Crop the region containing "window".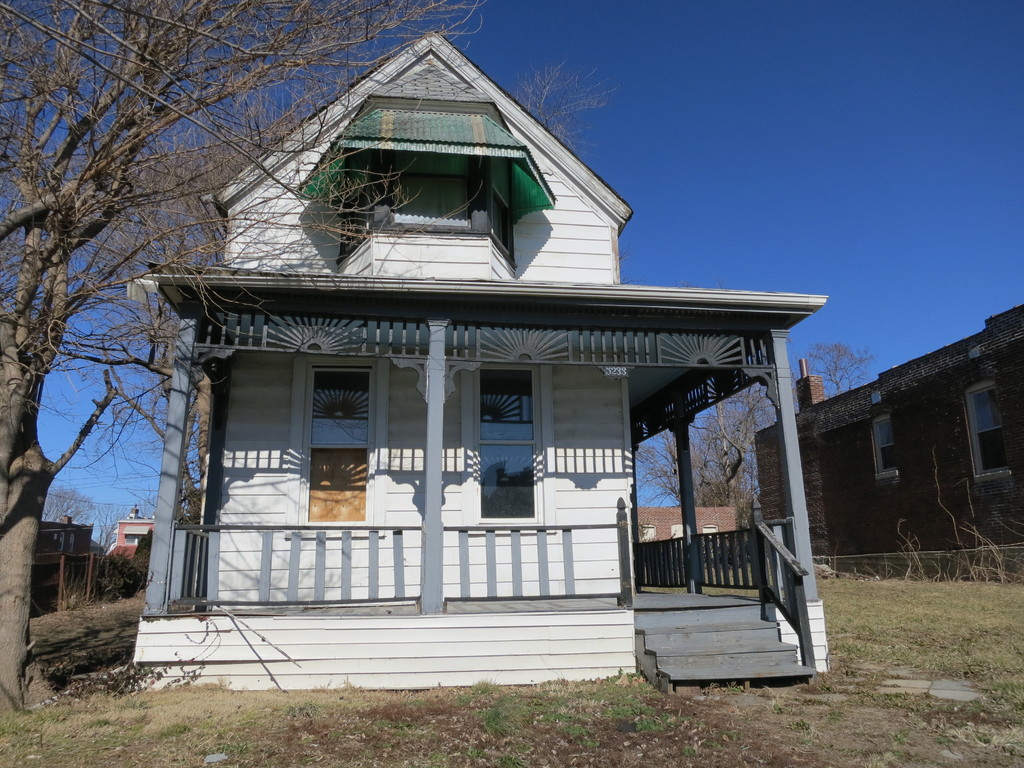
Crop region: [x1=292, y1=364, x2=385, y2=535].
